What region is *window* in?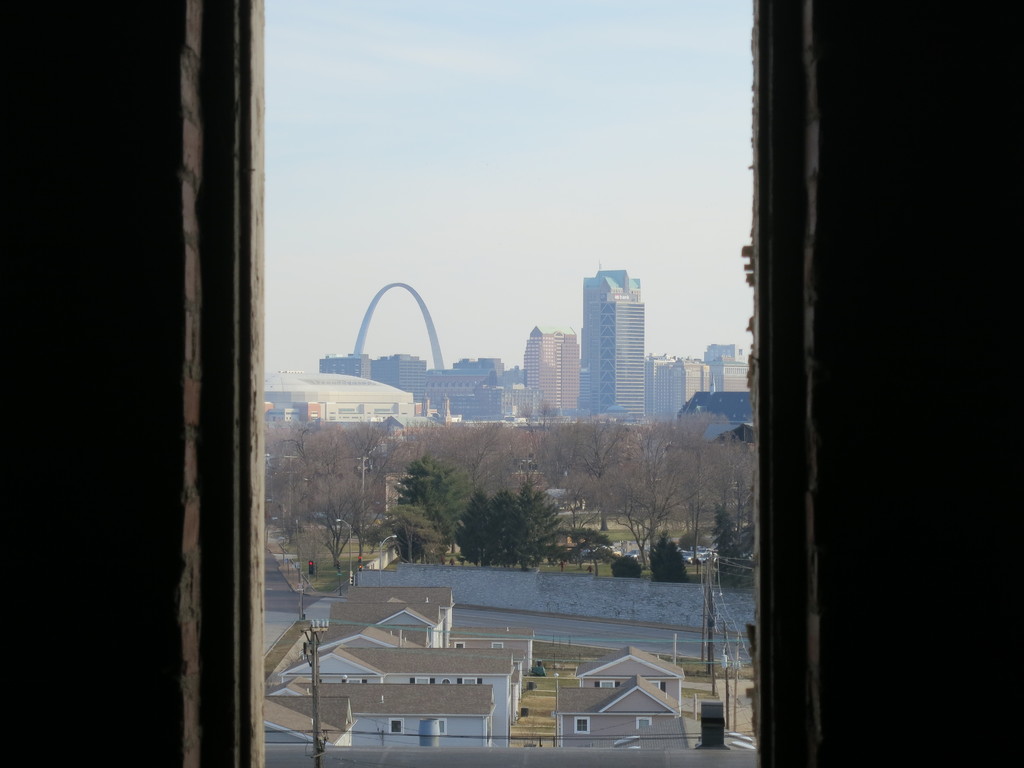
(left=224, top=0, right=812, bottom=765).
